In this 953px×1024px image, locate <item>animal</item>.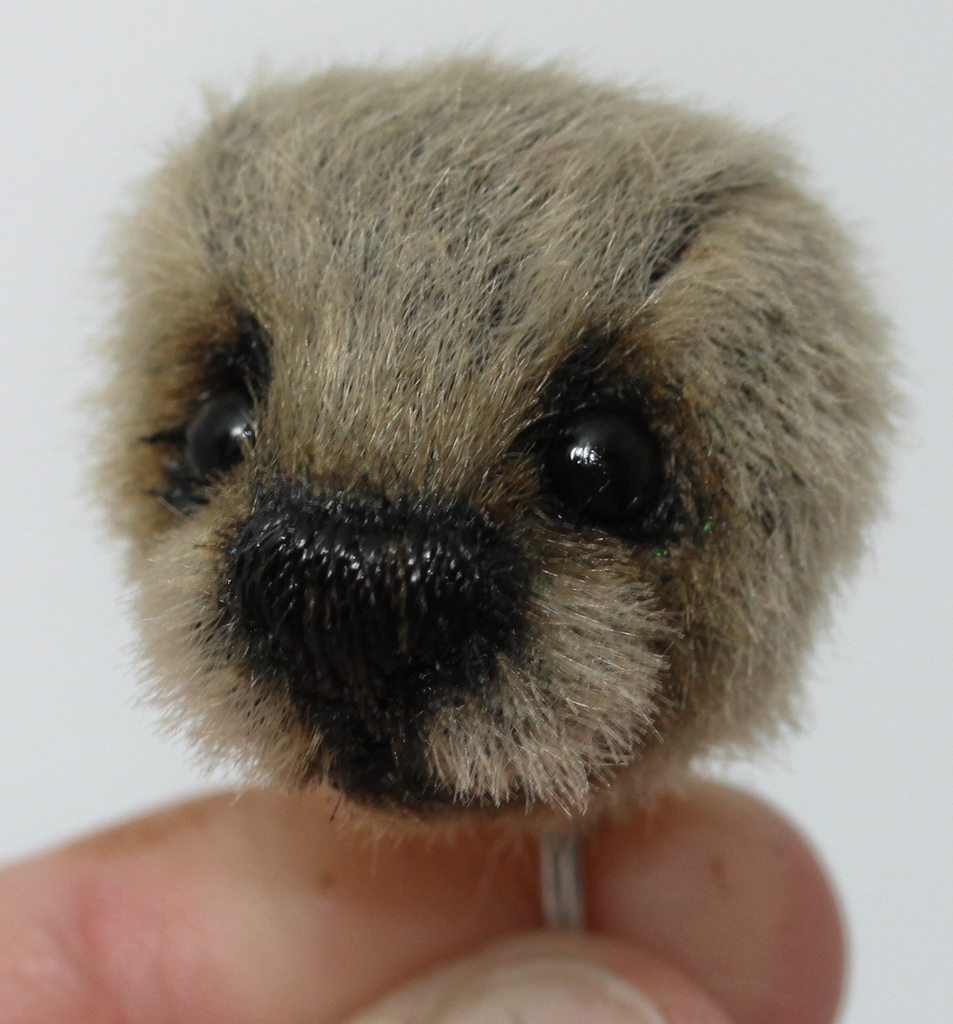
Bounding box: [left=64, top=26, right=913, bottom=874].
